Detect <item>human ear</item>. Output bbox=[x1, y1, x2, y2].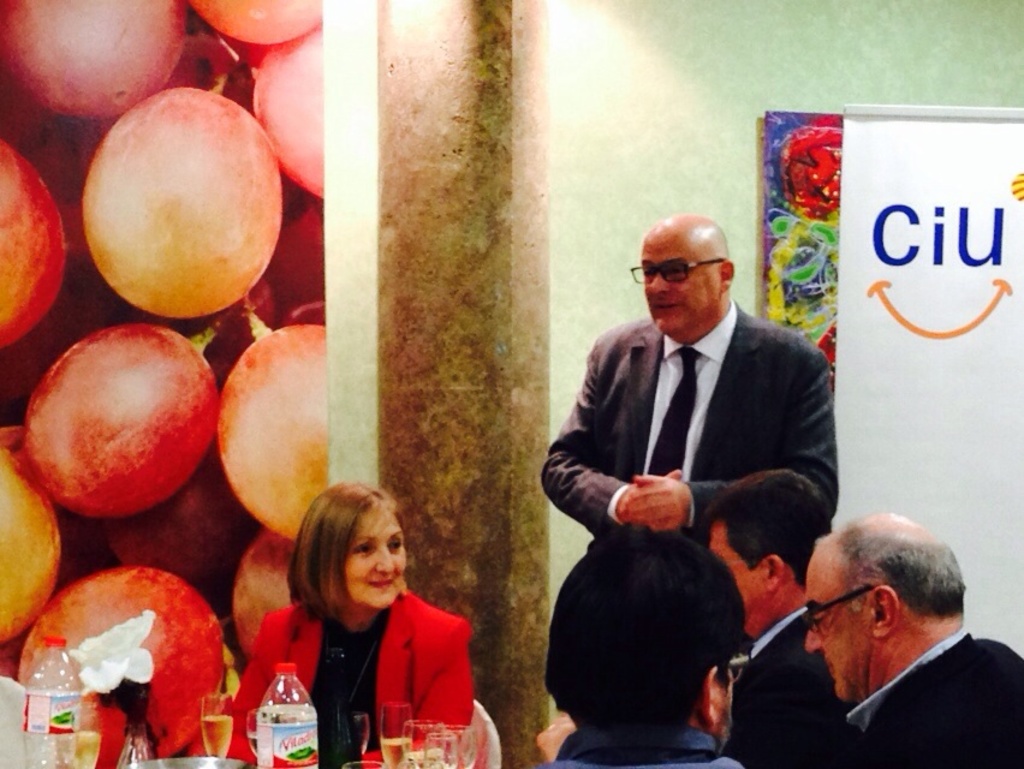
bbox=[720, 257, 734, 290].
